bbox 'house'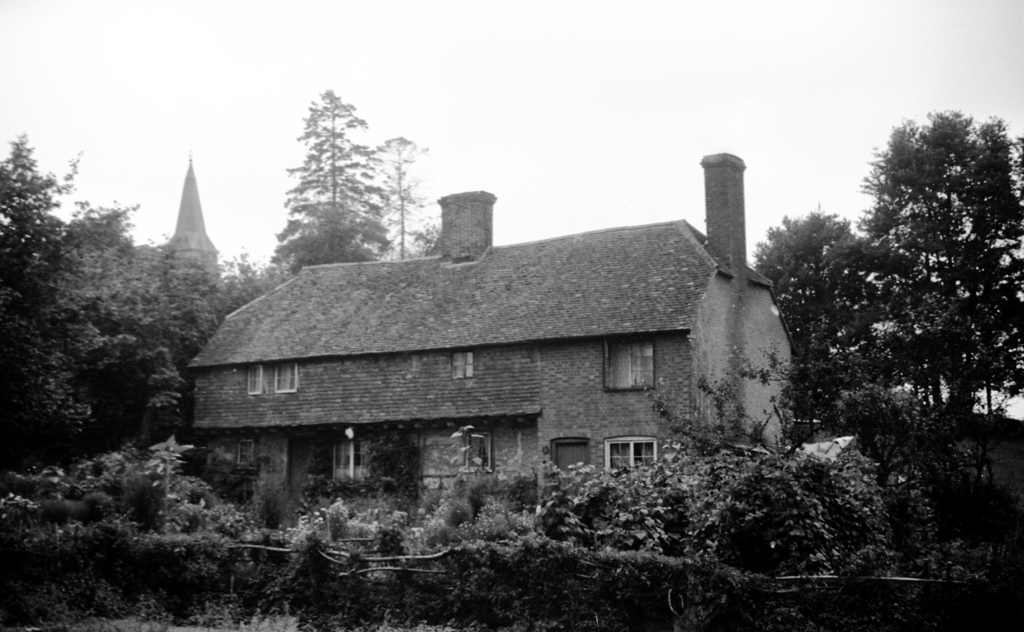
165/157/223/287
